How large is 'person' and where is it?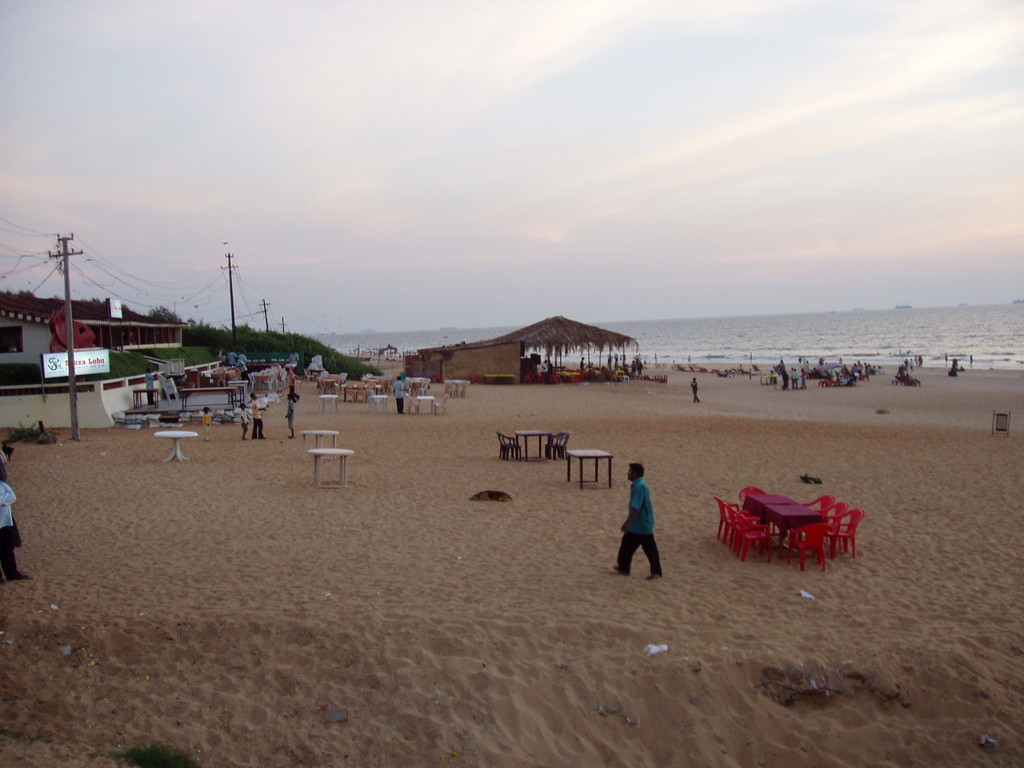
Bounding box: 143, 367, 156, 404.
